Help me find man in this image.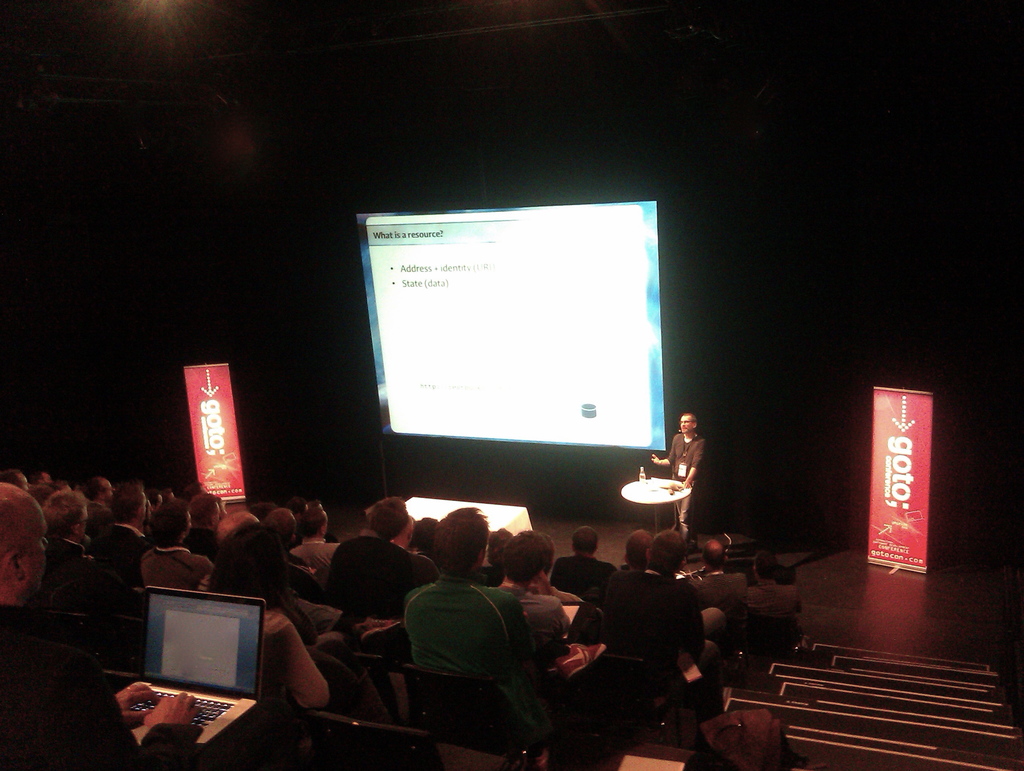
Found it: (left=656, top=415, right=718, bottom=540).
